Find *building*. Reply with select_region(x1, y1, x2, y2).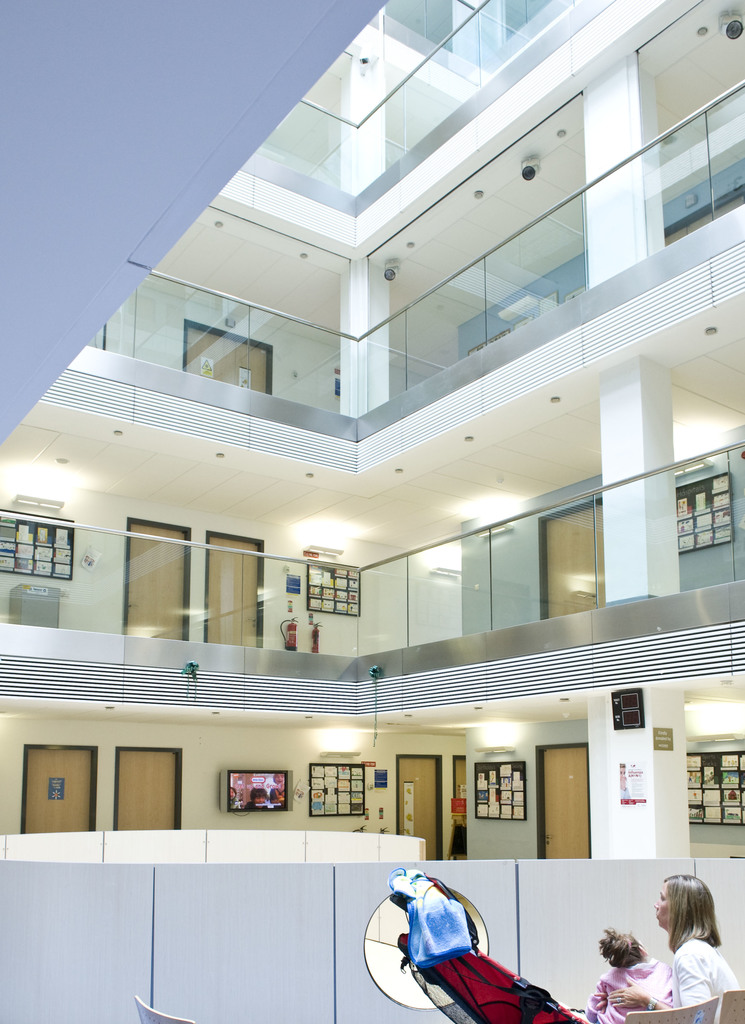
select_region(0, 0, 744, 1023).
